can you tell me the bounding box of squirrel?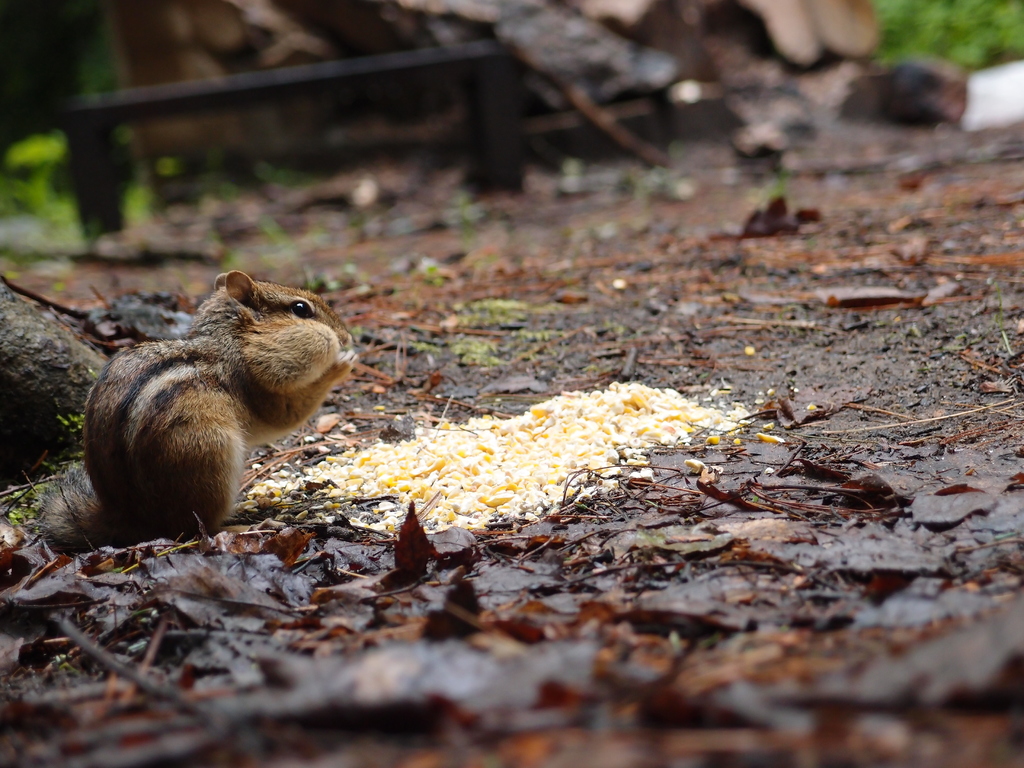
BBox(33, 269, 358, 556).
